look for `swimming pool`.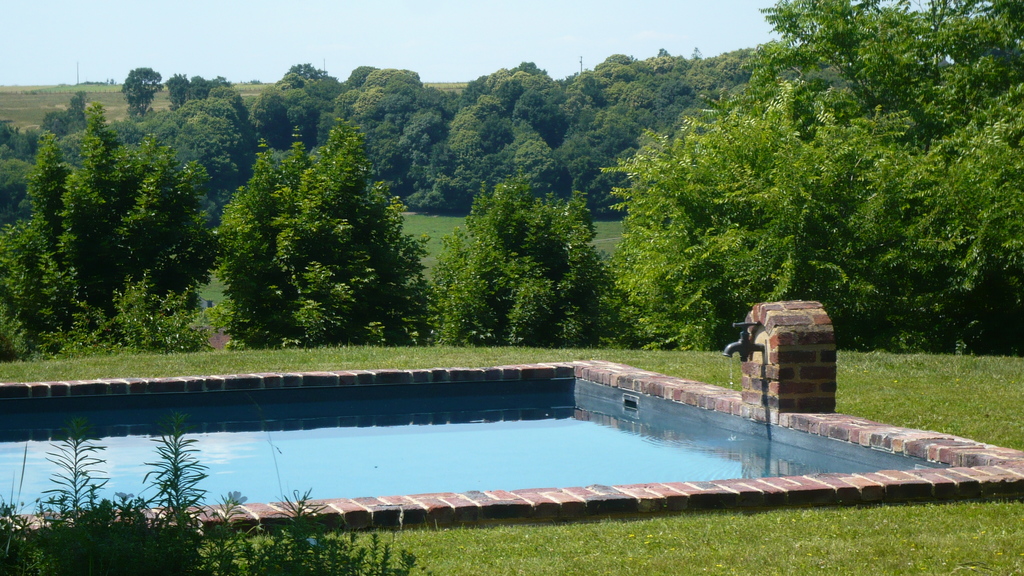
Found: (x1=52, y1=370, x2=1023, y2=511).
